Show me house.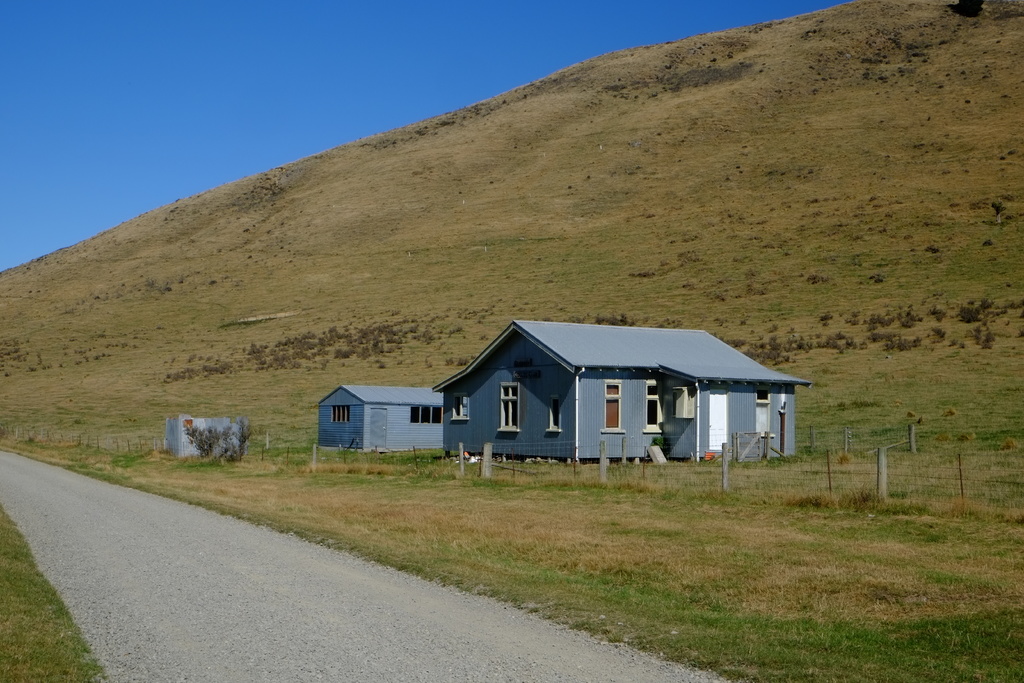
house is here: bbox(425, 316, 808, 467).
